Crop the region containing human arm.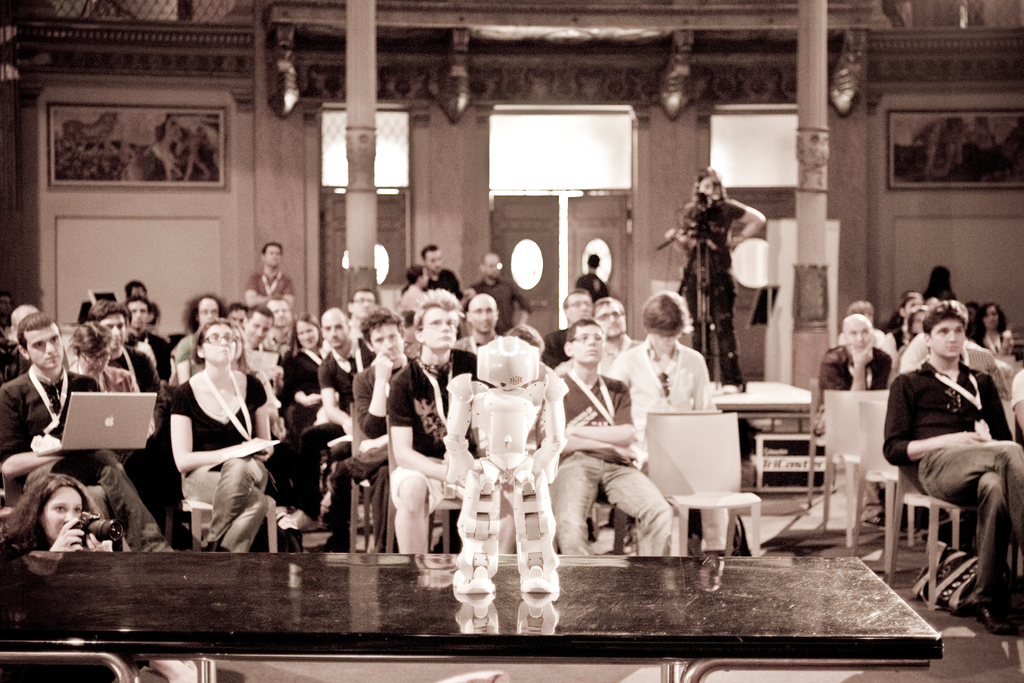
Crop region: select_region(882, 375, 992, 462).
